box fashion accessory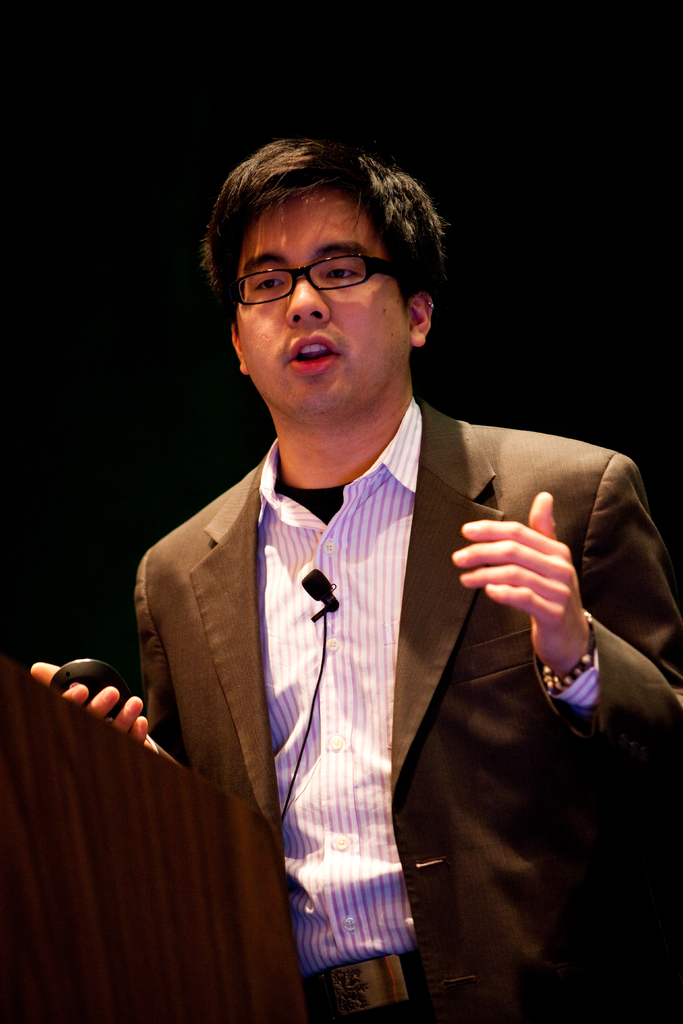
x1=299, y1=954, x2=432, y2=1022
